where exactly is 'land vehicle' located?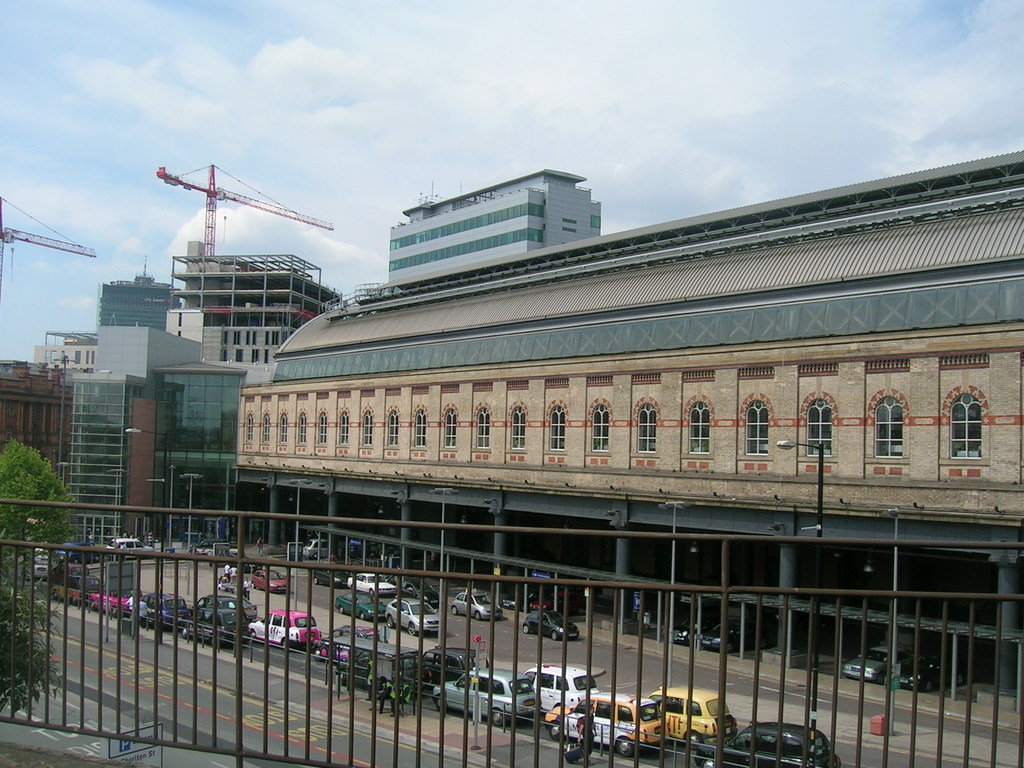
Its bounding box is 152,589,187,626.
